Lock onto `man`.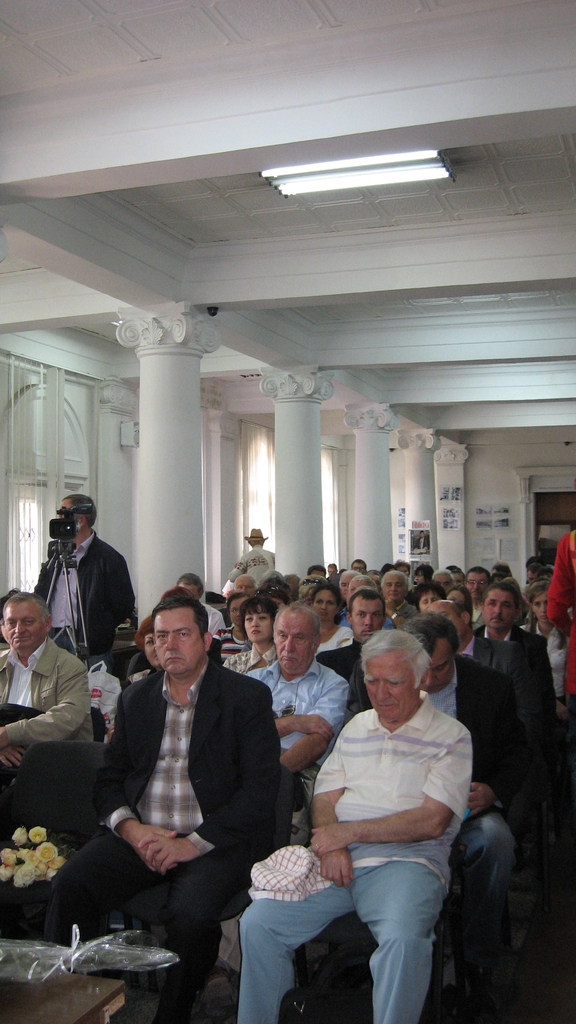
Locked: select_region(469, 576, 562, 803).
